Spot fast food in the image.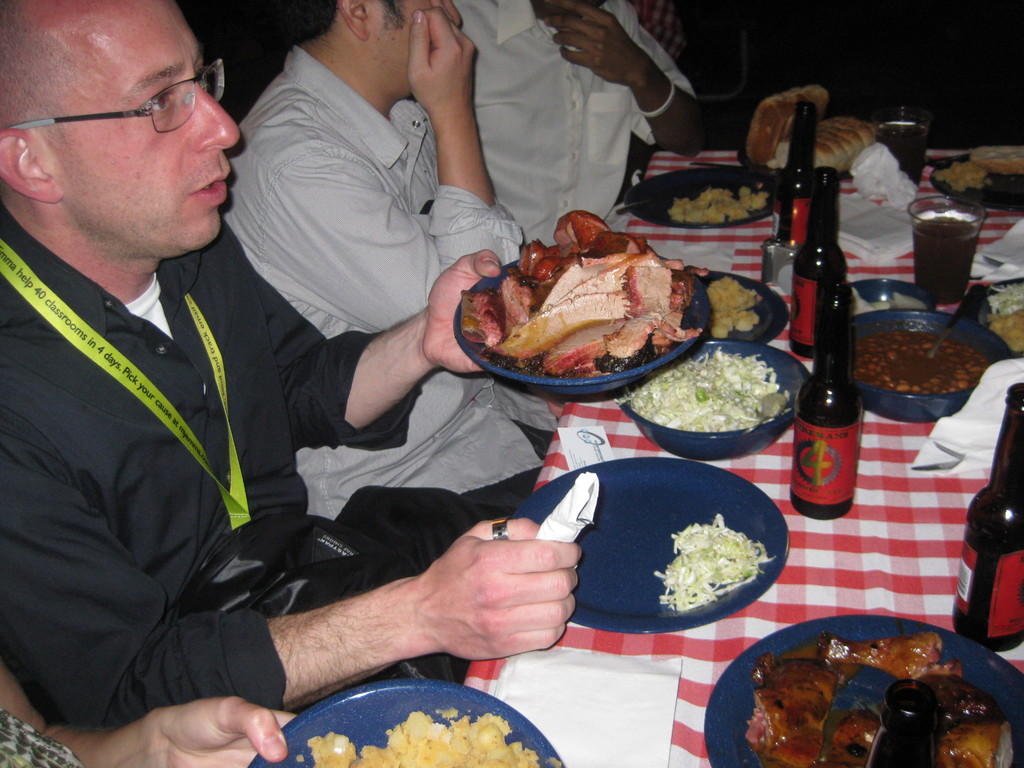
fast food found at [left=984, top=276, right=1023, bottom=356].
